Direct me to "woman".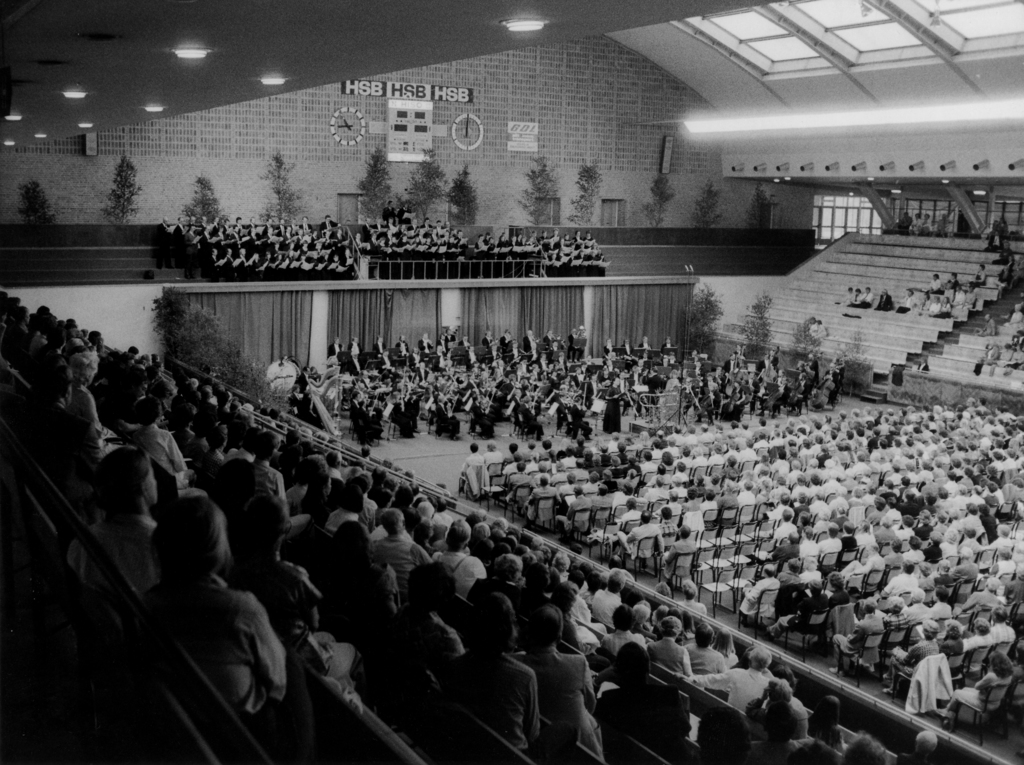
Direction: (left=808, top=697, right=847, bottom=751).
